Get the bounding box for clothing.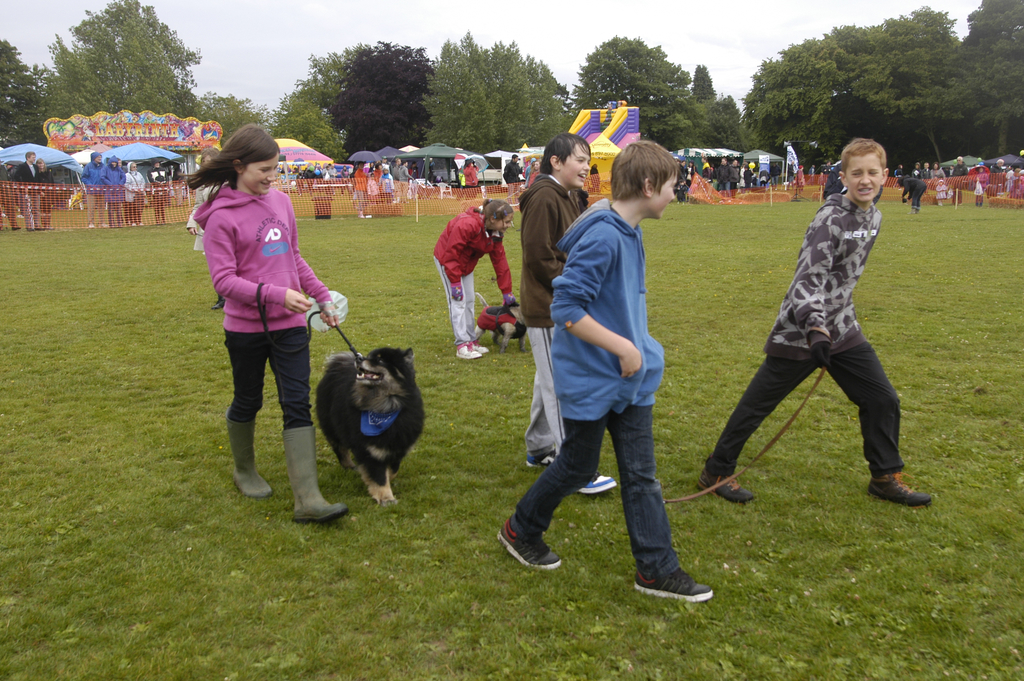
{"left": 519, "top": 163, "right": 598, "bottom": 464}.
